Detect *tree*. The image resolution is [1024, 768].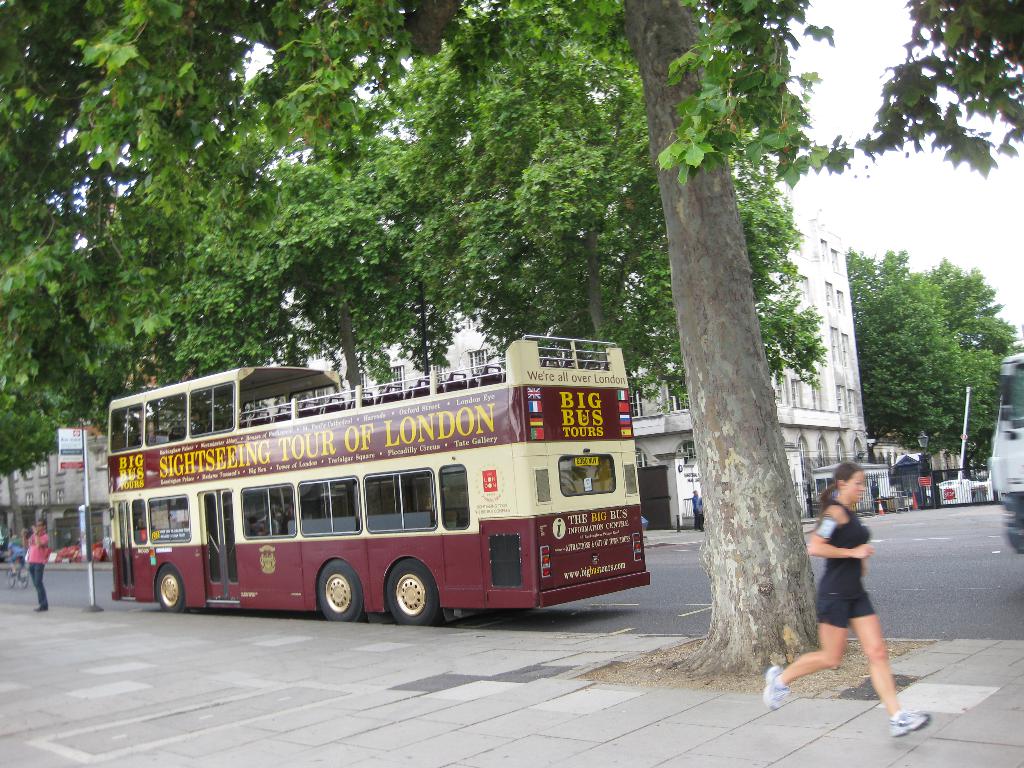
bbox=[0, 0, 1023, 673].
